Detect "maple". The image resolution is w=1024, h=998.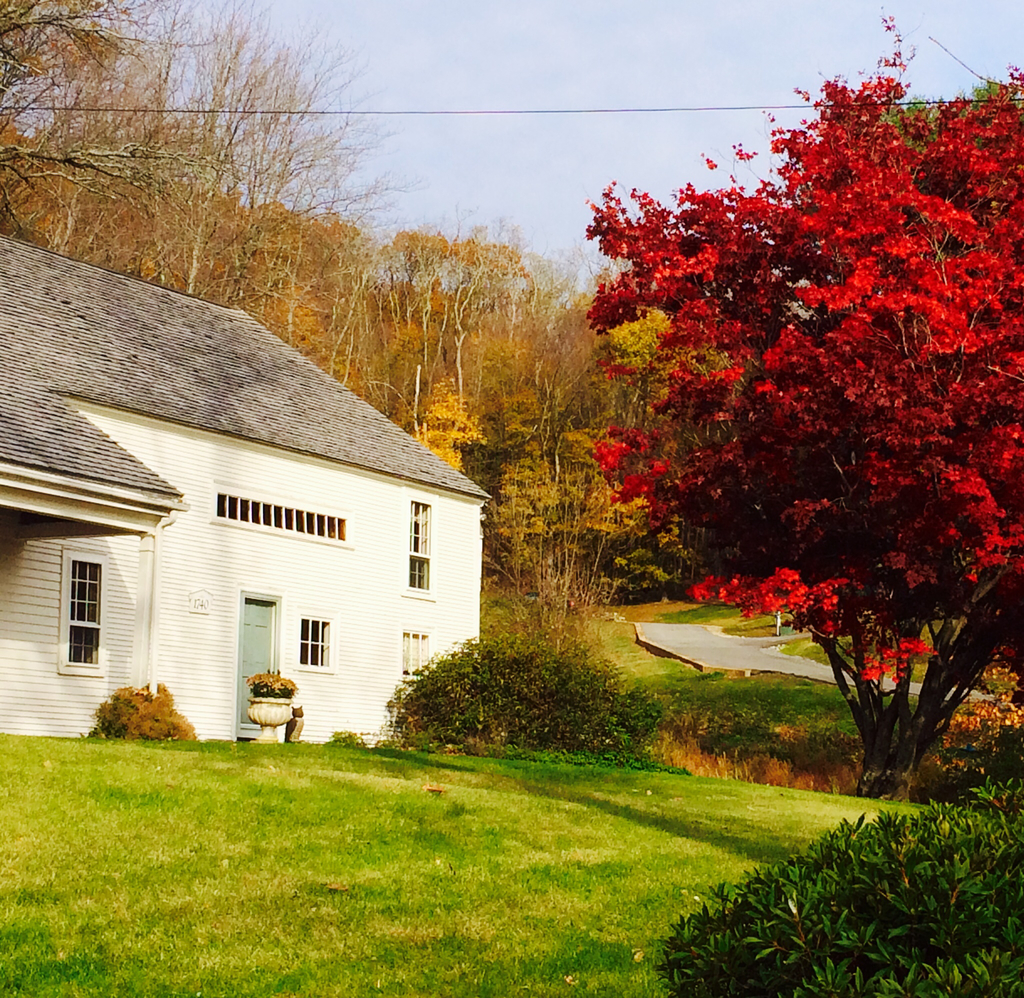
[x1=596, y1=266, x2=742, y2=598].
